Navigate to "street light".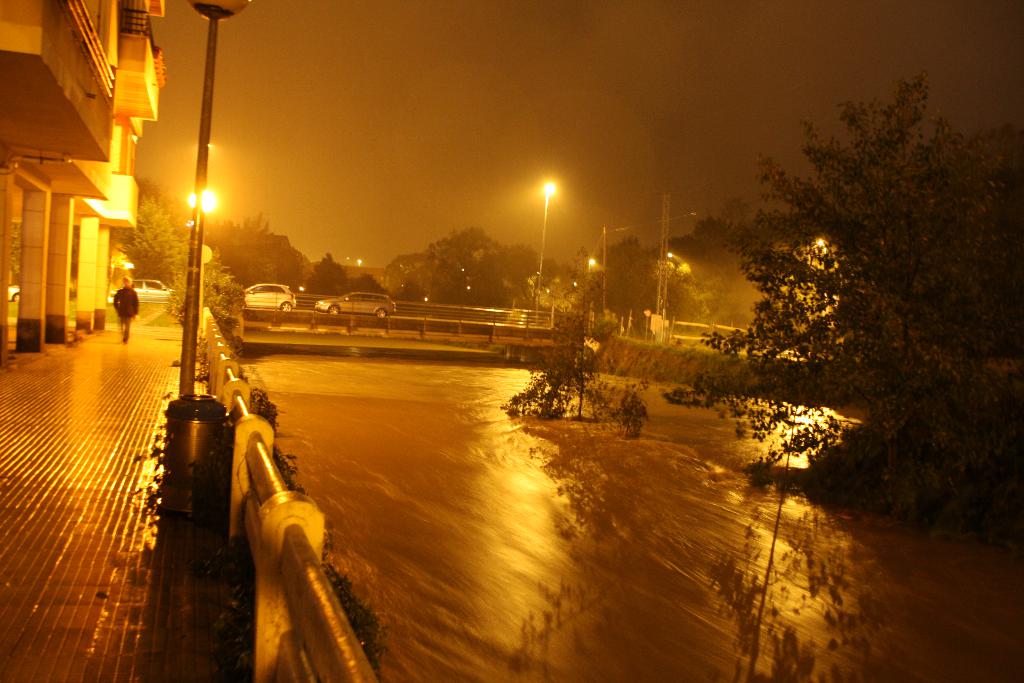
Navigation target: pyautogui.locateOnScreen(536, 177, 561, 324).
